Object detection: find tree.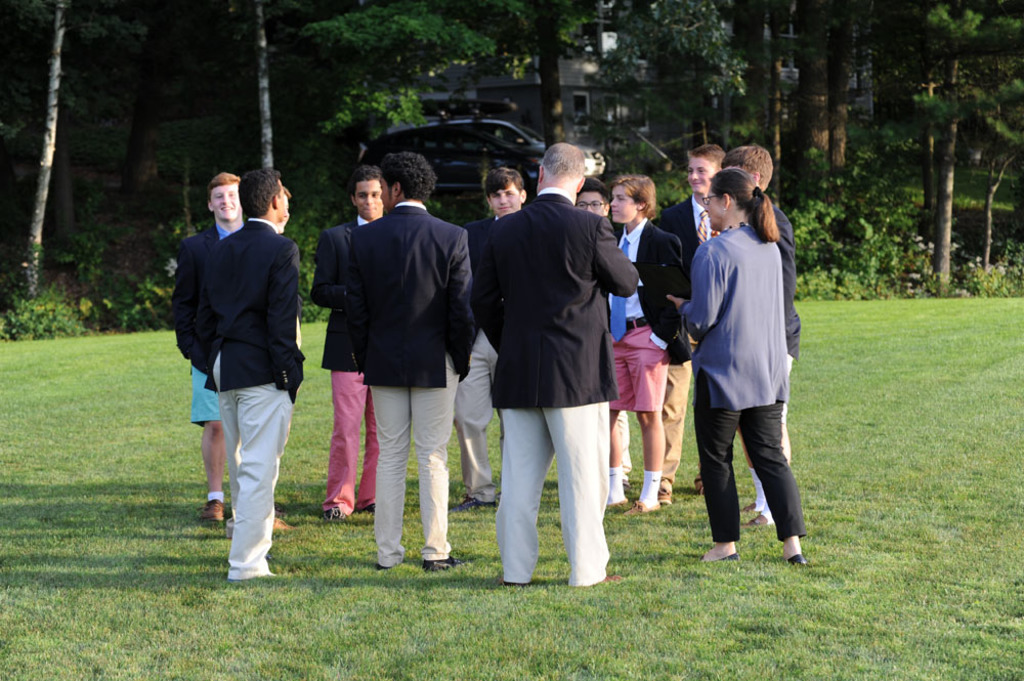
crop(599, 0, 734, 159).
